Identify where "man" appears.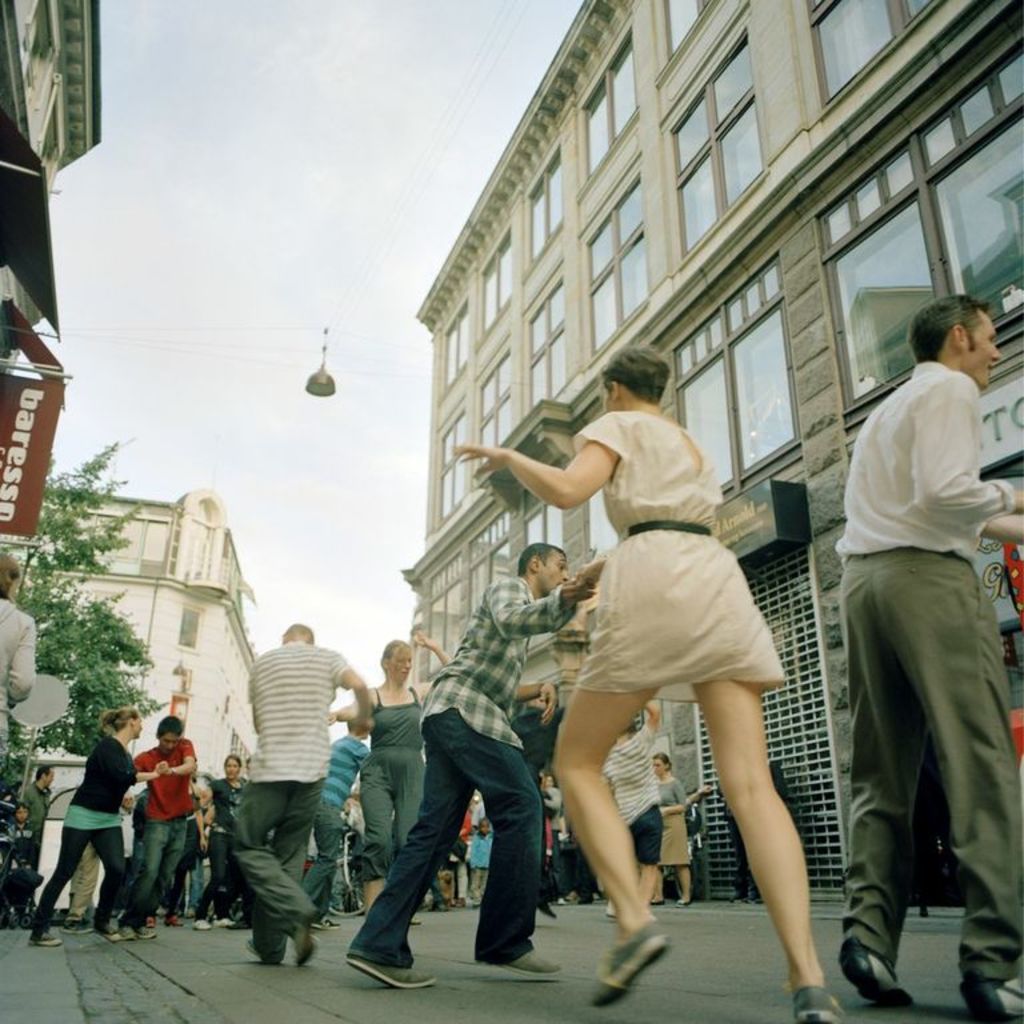
Appears at bbox(352, 541, 599, 989).
